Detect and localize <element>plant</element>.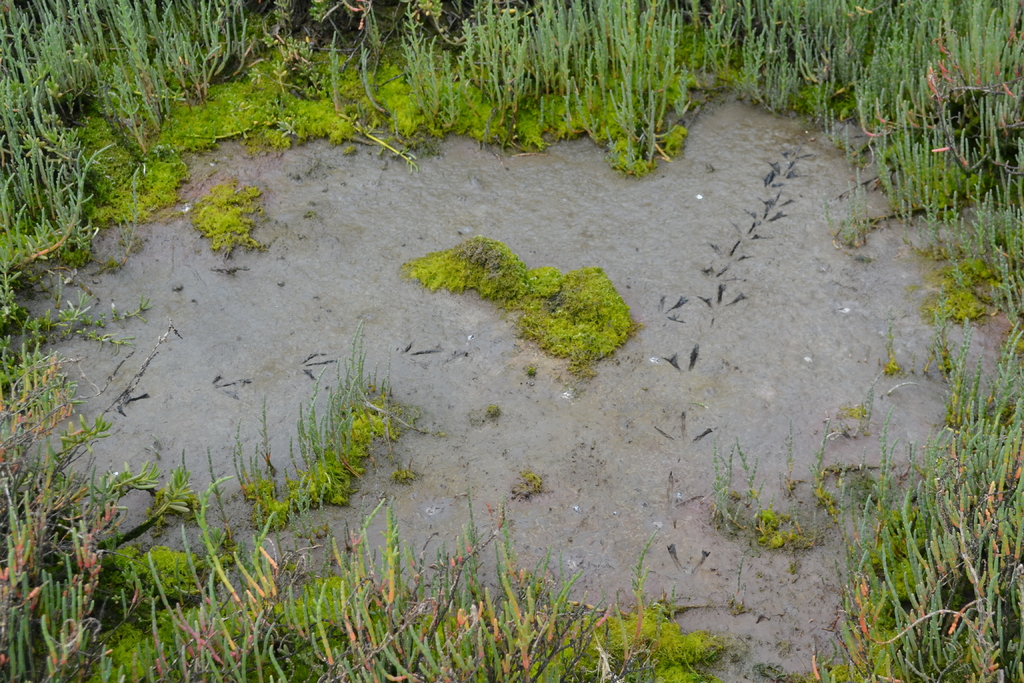
Localized at select_region(428, 221, 652, 371).
